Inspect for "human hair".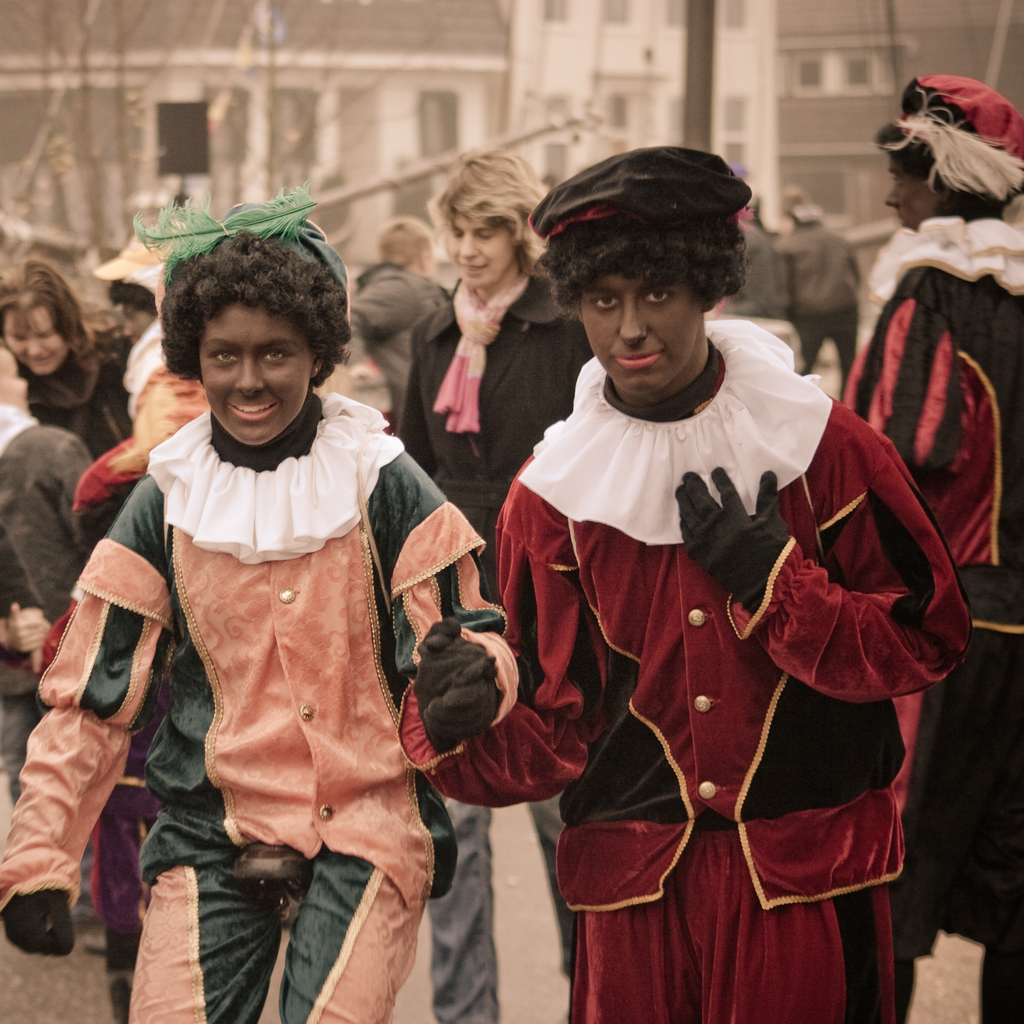
Inspection: 438 152 547 278.
